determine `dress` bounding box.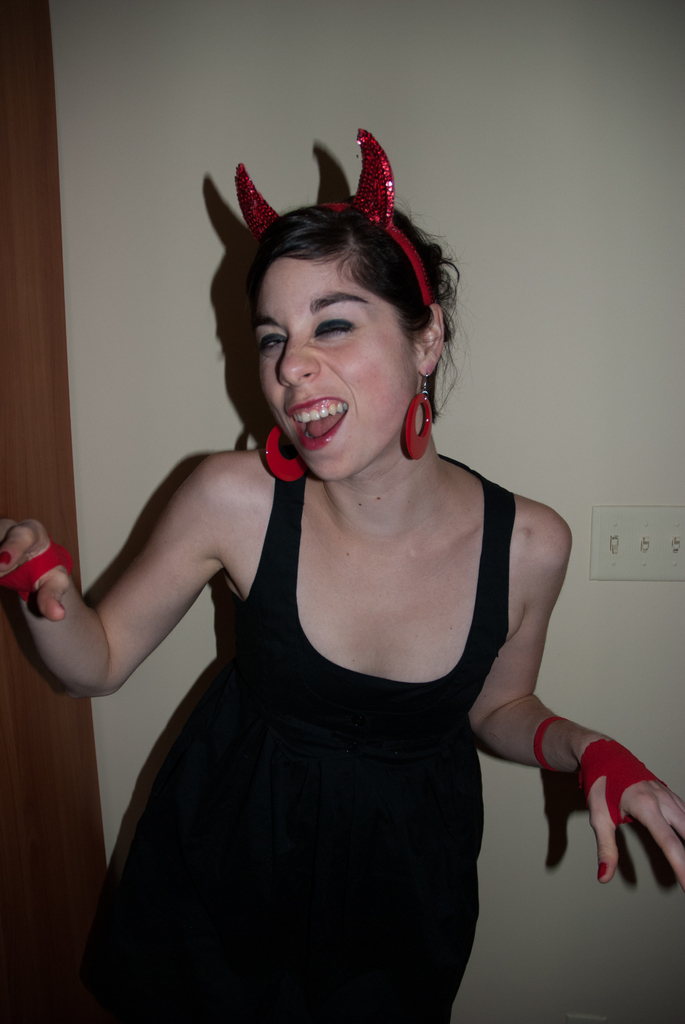
Determined: (83,450,520,1023).
